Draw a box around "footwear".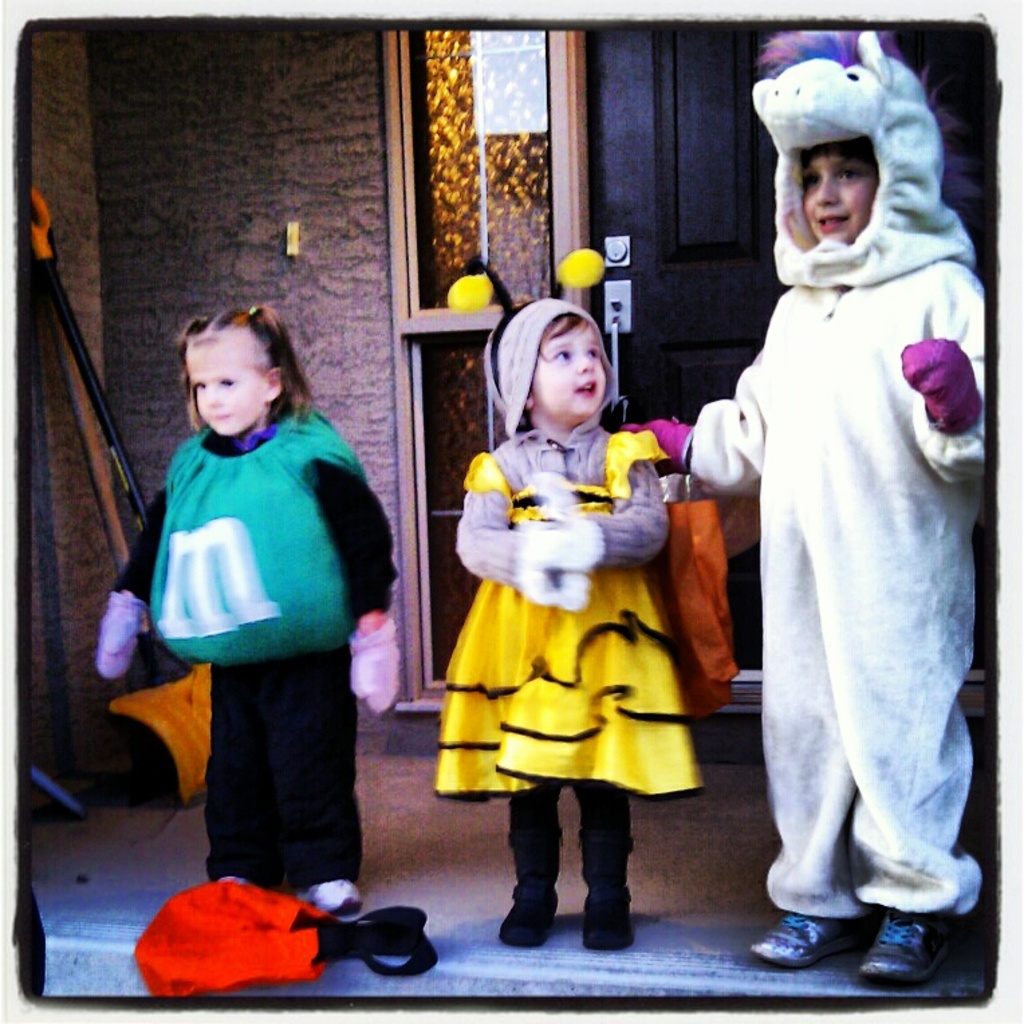
{"x1": 749, "y1": 906, "x2": 843, "y2": 964}.
